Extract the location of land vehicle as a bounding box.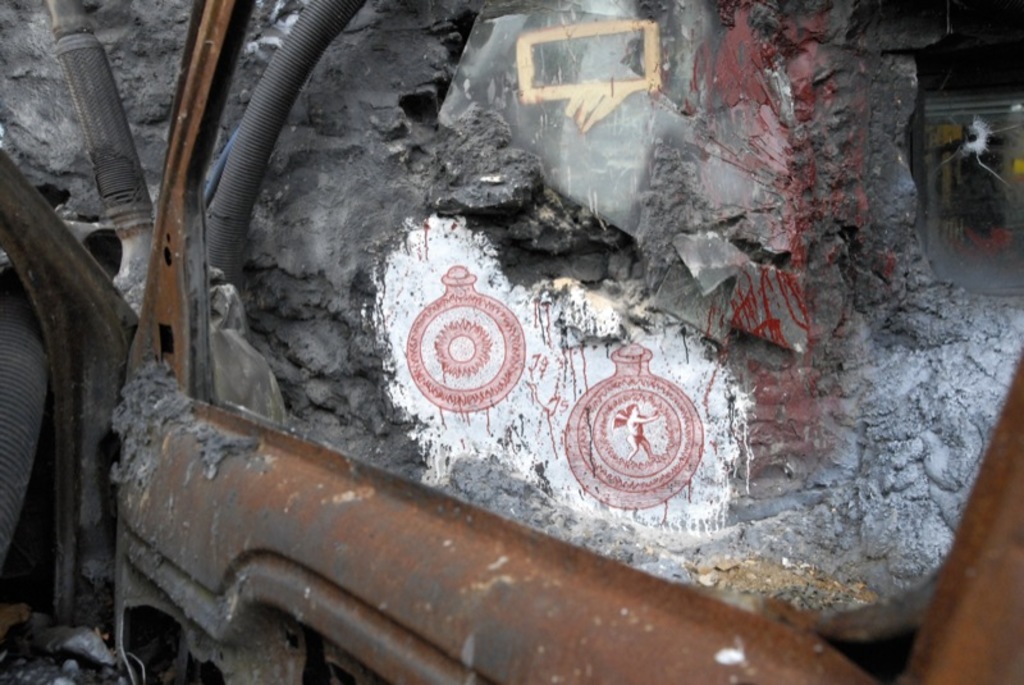
51,0,979,684.
